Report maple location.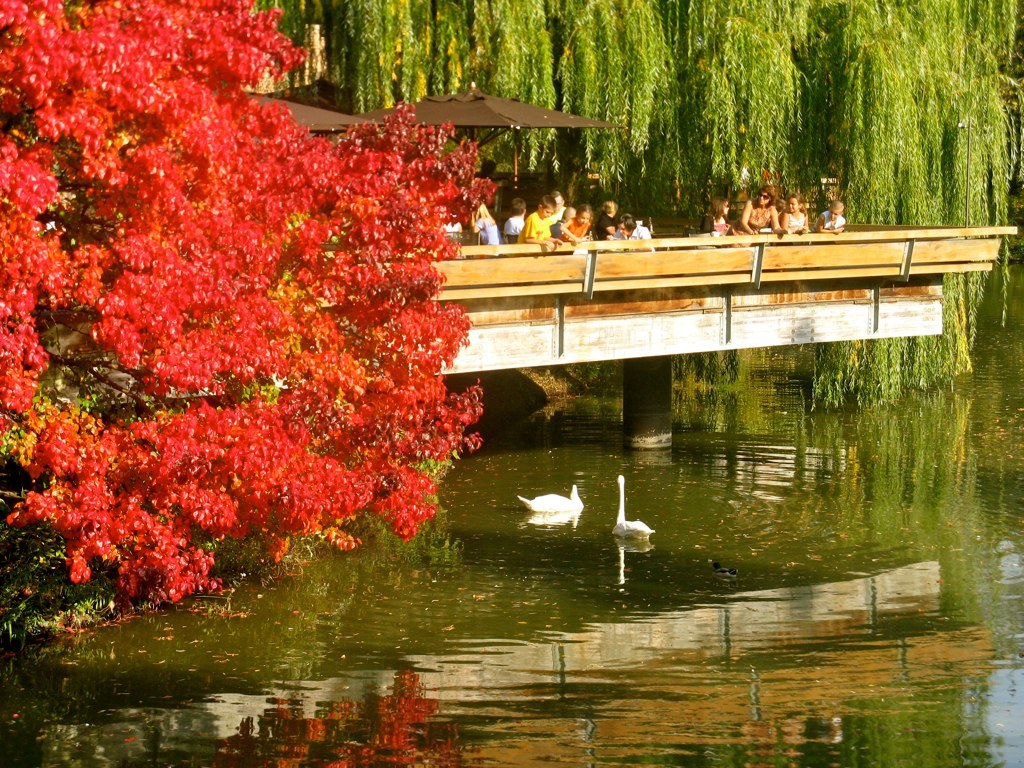
Report: (x1=0, y1=0, x2=505, y2=611).
